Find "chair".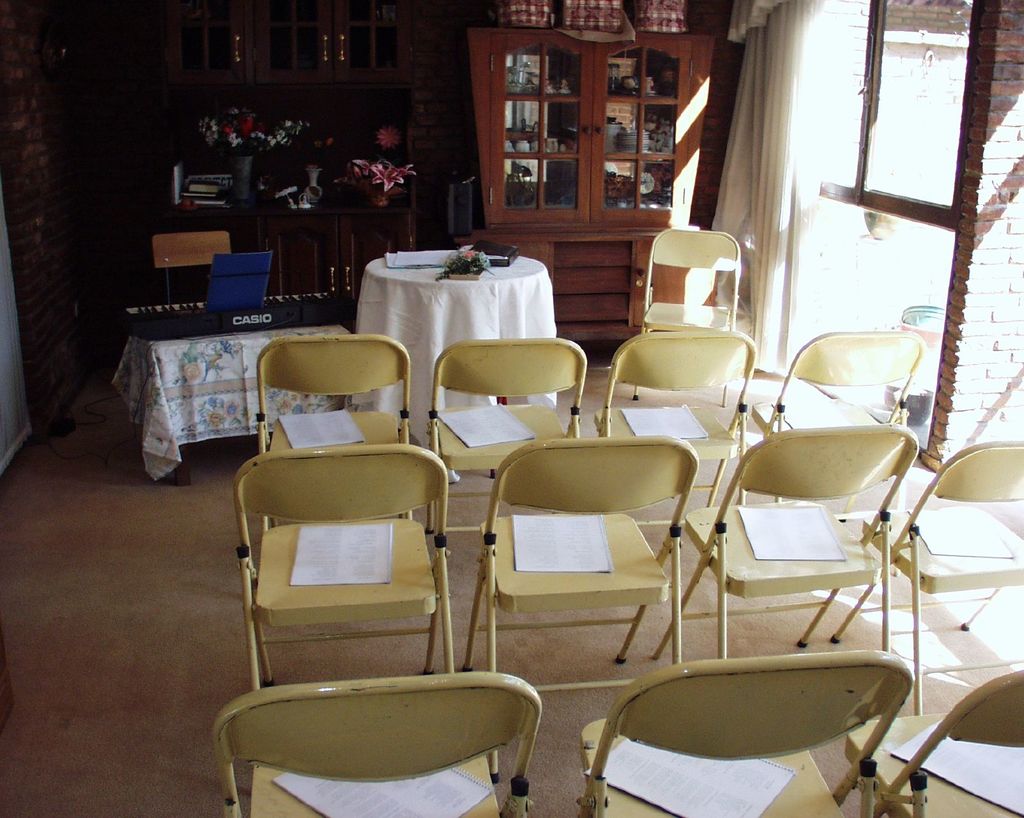
422/339/591/538.
